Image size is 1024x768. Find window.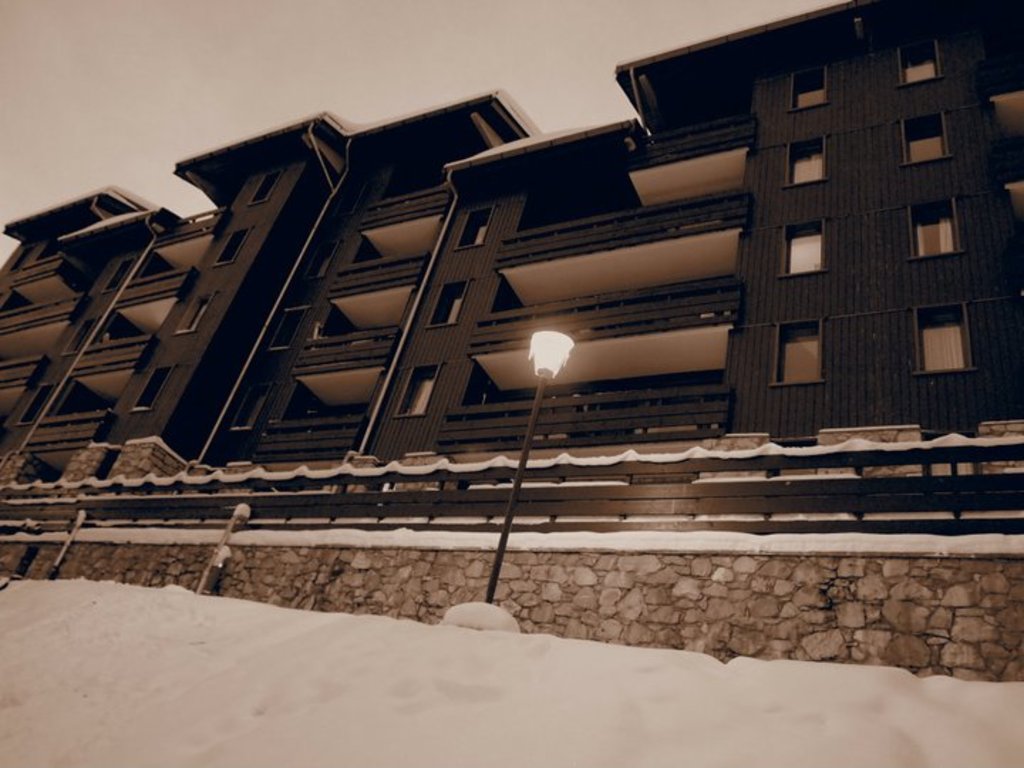
left=778, top=317, right=823, bottom=387.
